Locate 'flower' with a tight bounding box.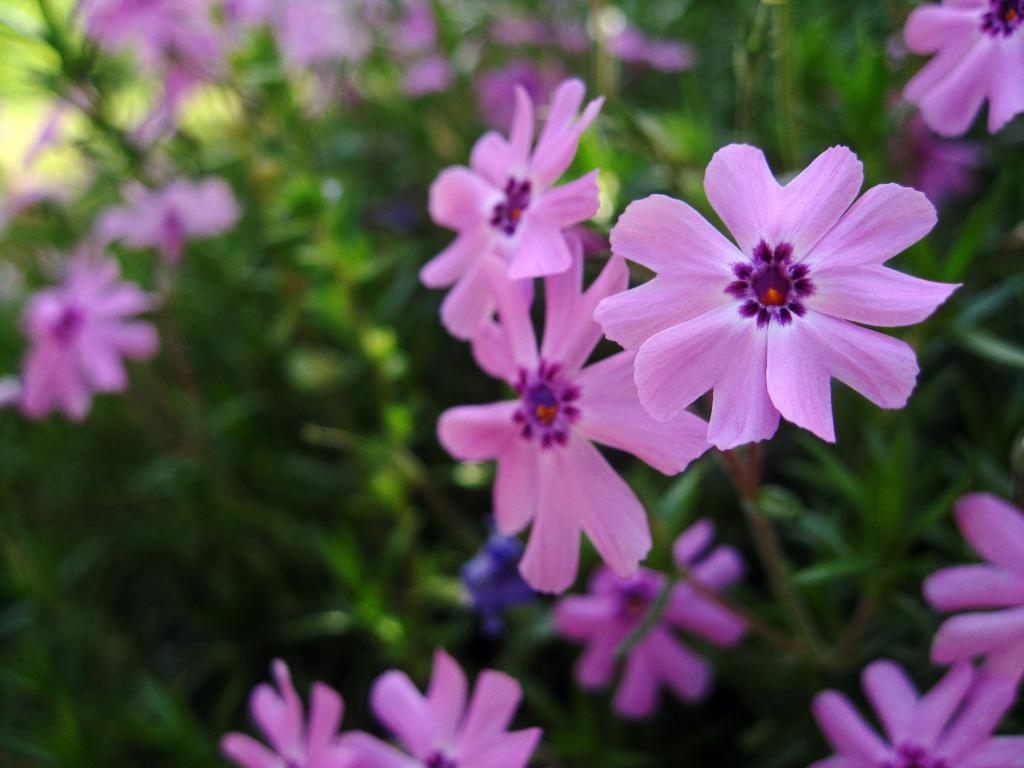
(553,516,746,725).
